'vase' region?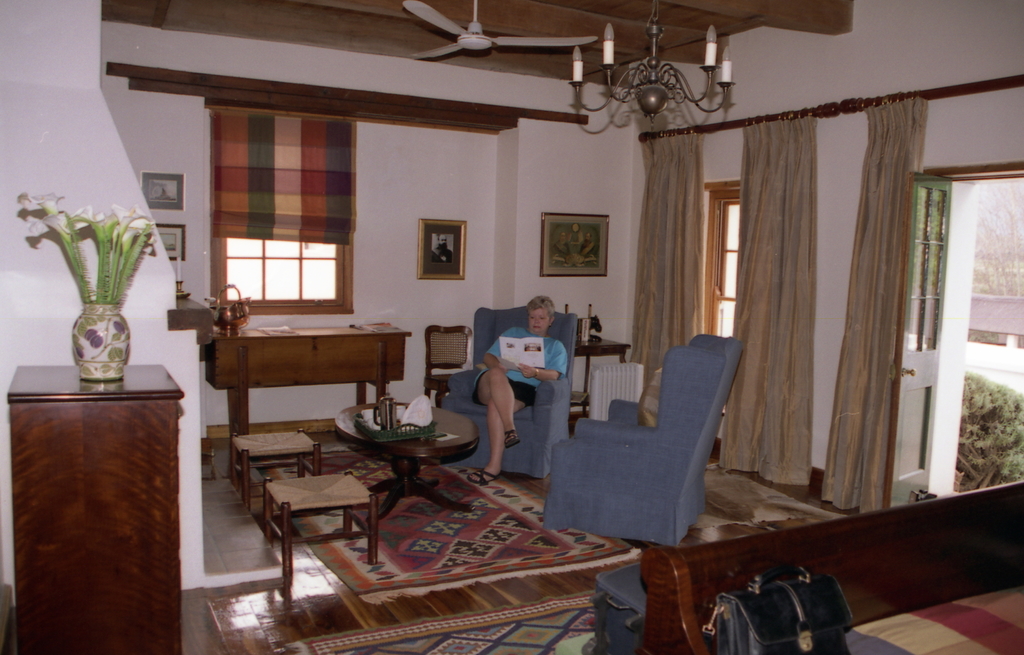
71:303:130:382
